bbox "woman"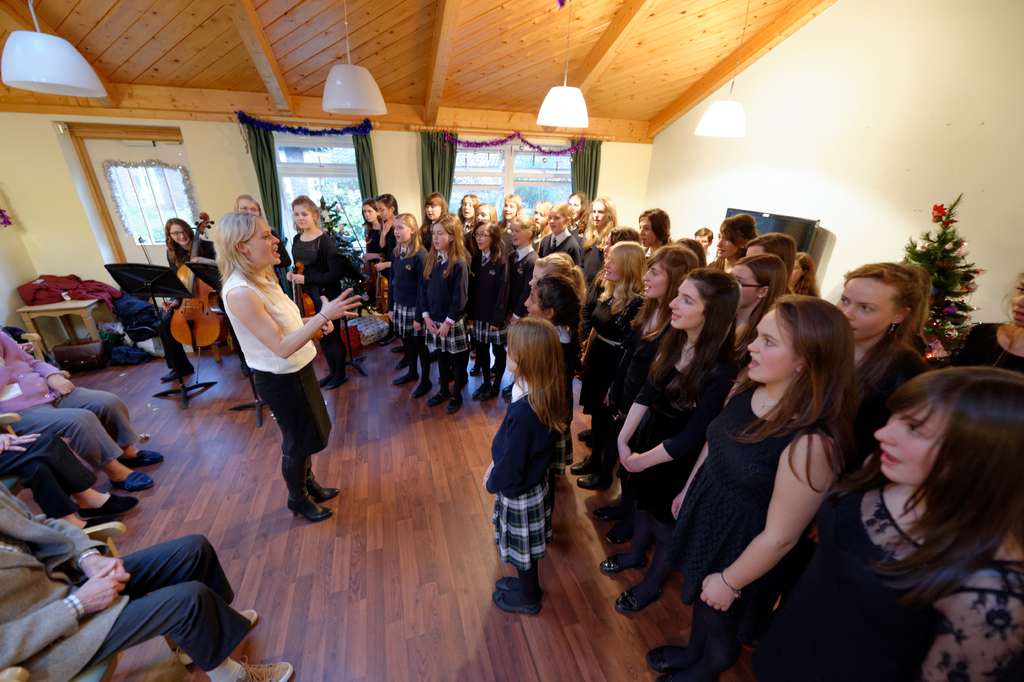
218:205:364:524
